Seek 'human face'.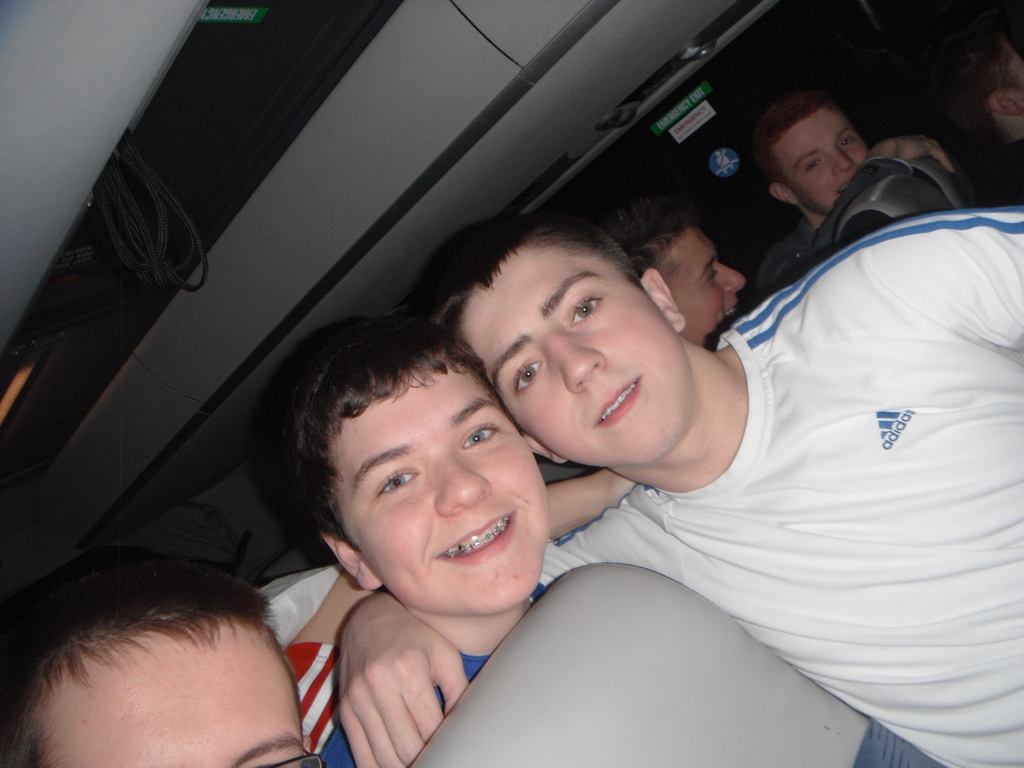
Rect(657, 225, 748, 353).
